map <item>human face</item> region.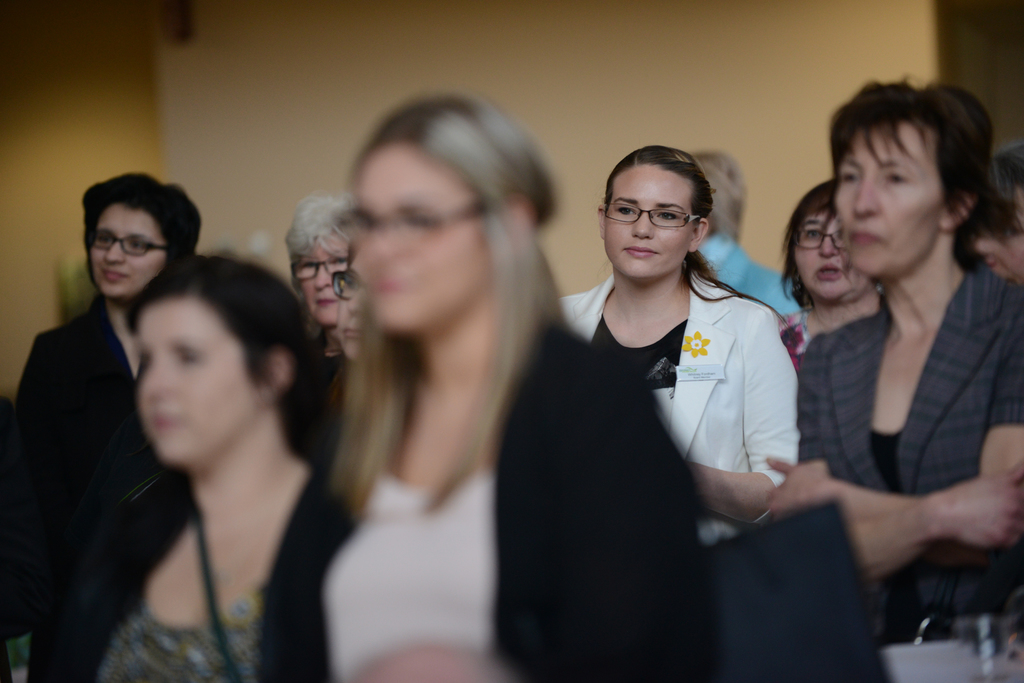
Mapped to [794,213,859,302].
